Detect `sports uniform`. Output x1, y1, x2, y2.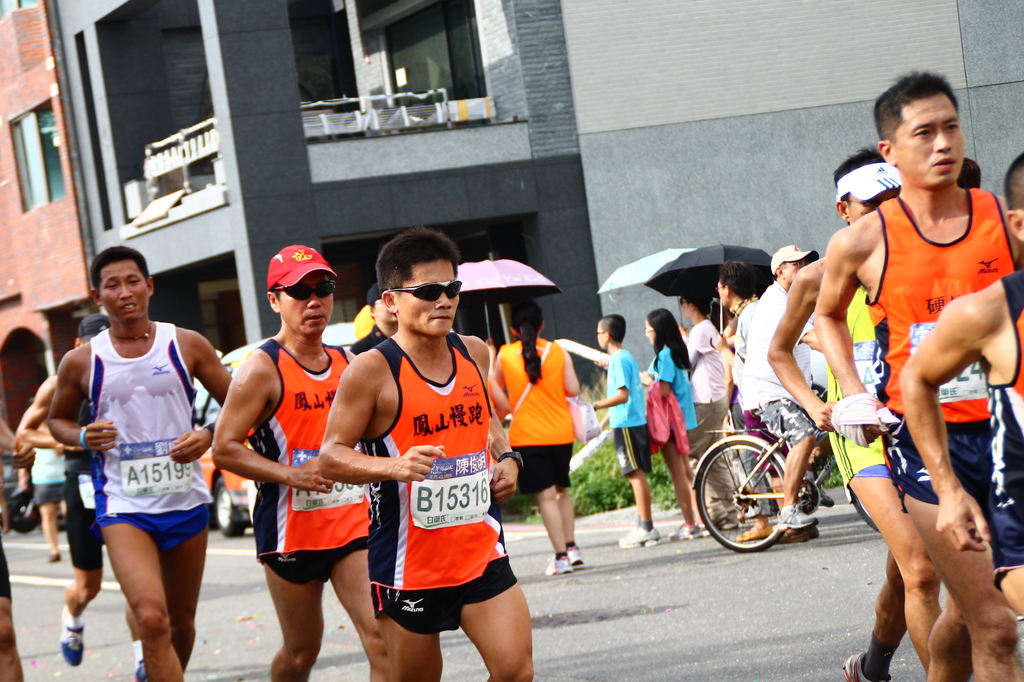
827, 289, 898, 517.
